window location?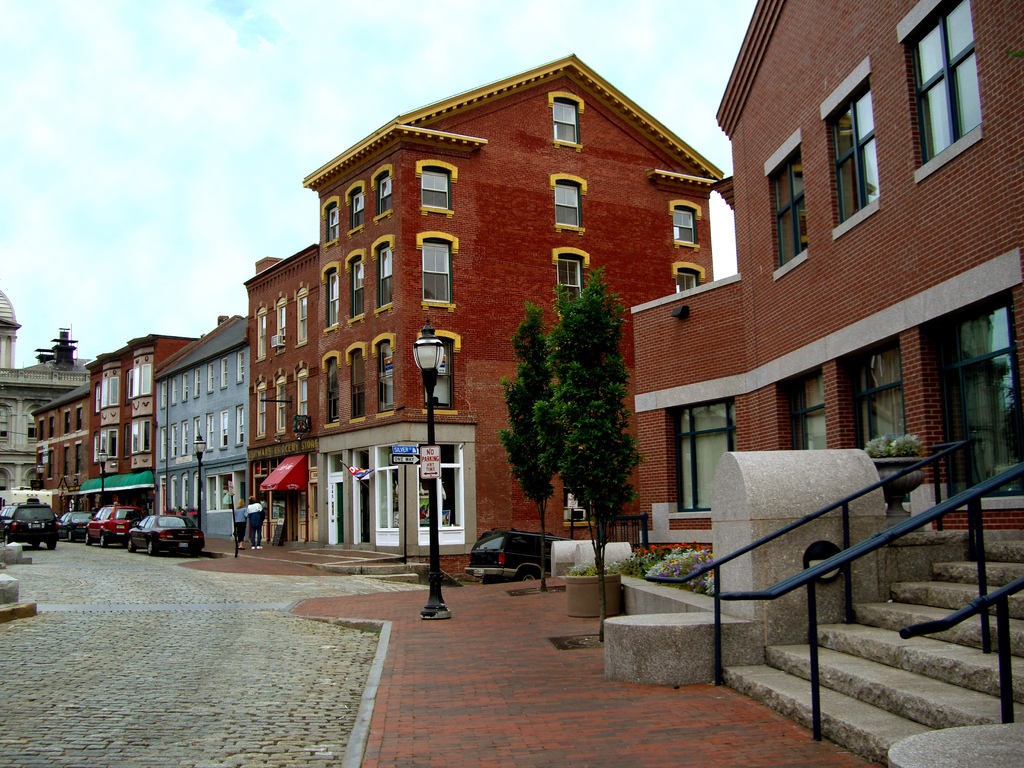
locate(554, 104, 575, 143)
